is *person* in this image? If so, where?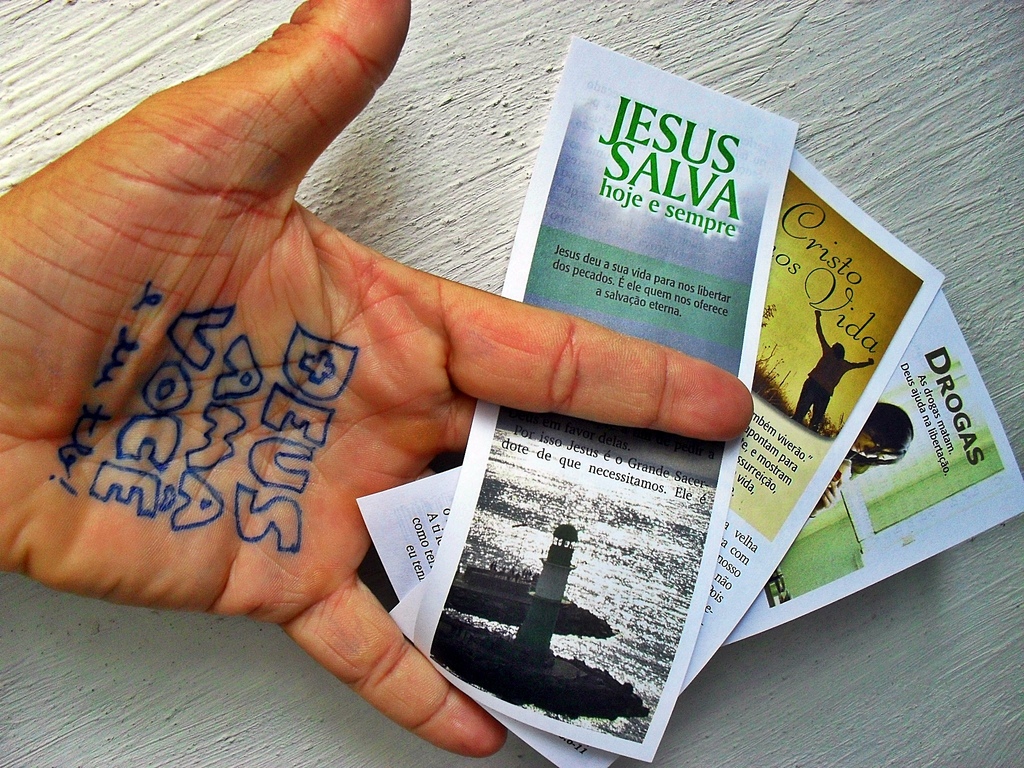
Yes, at box=[790, 308, 874, 433].
